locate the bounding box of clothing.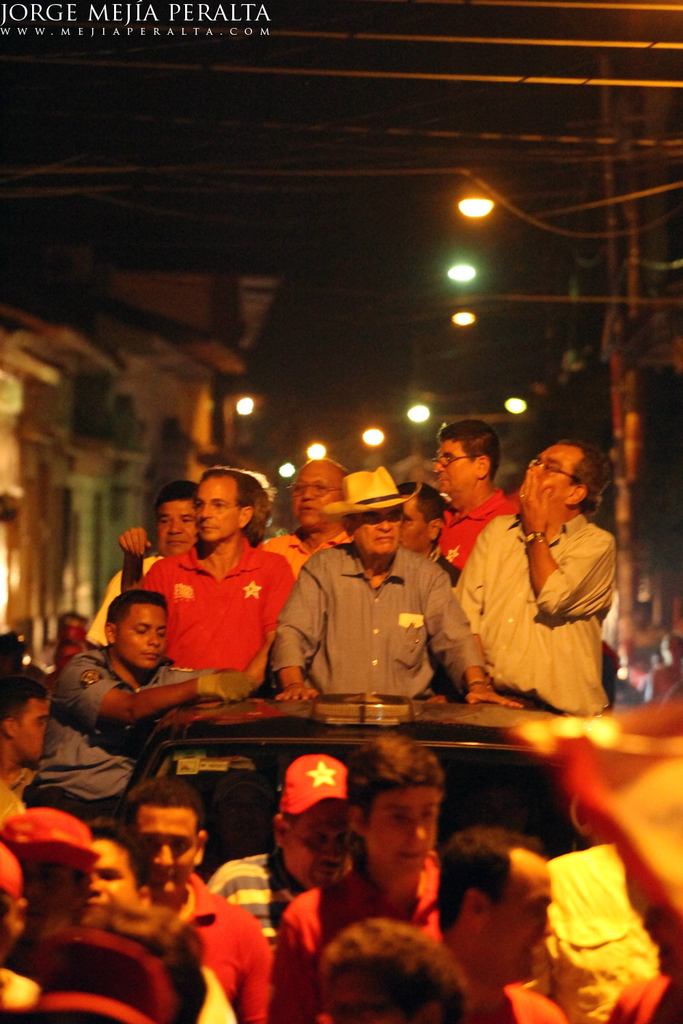
Bounding box: <bbox>266, 543, 489, 701</bbox>.
